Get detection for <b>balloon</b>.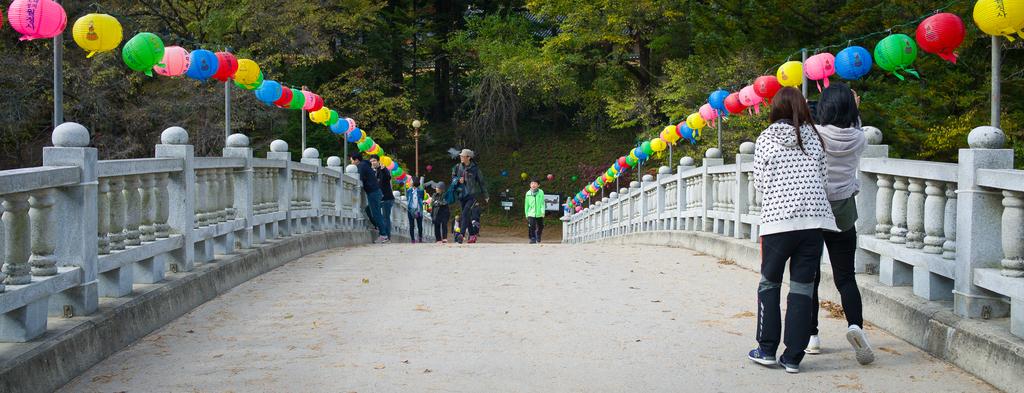
Detection: 739:80:763:115.
